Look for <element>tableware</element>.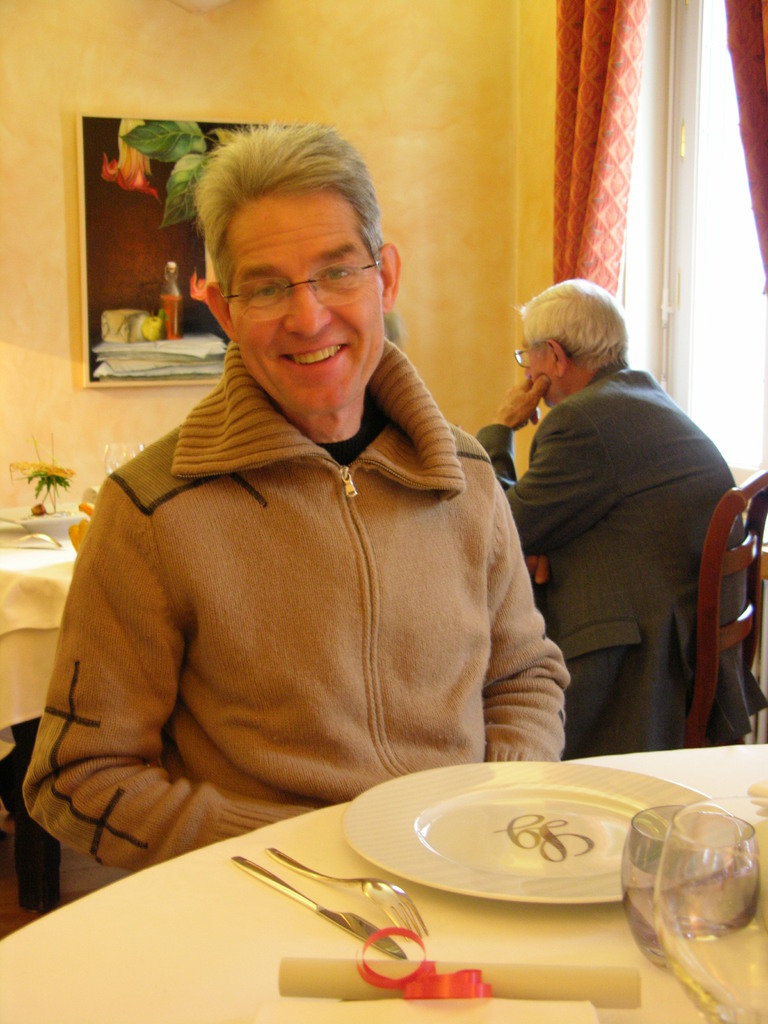
Found: x1=339 y1=764 x2=712 y2=902.
